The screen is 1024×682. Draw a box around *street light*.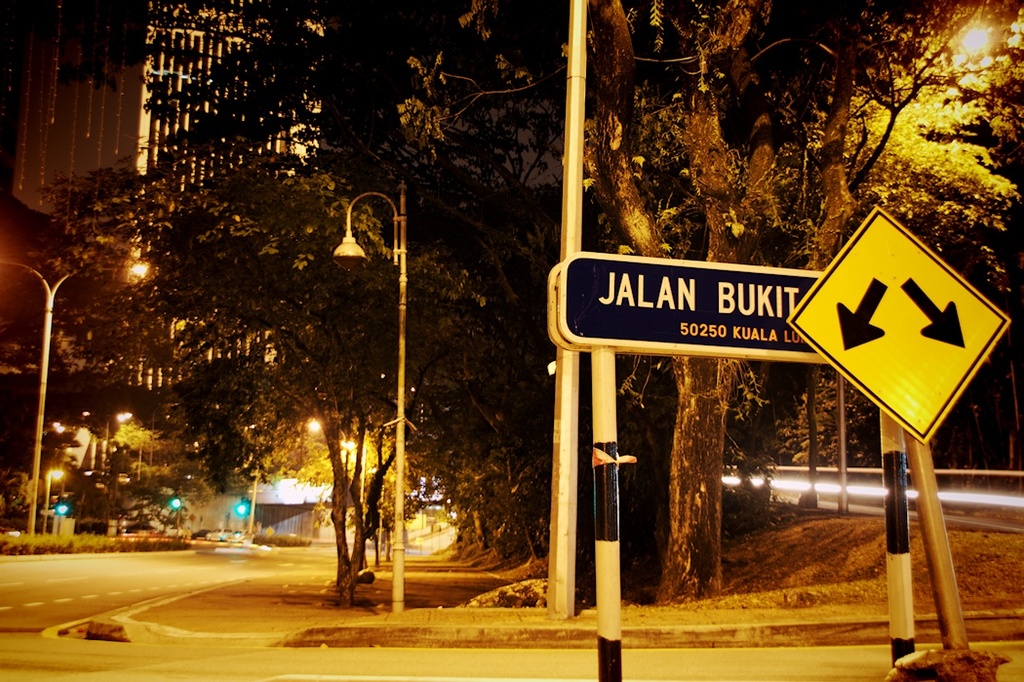
locate(0, 243, 155, 537).
